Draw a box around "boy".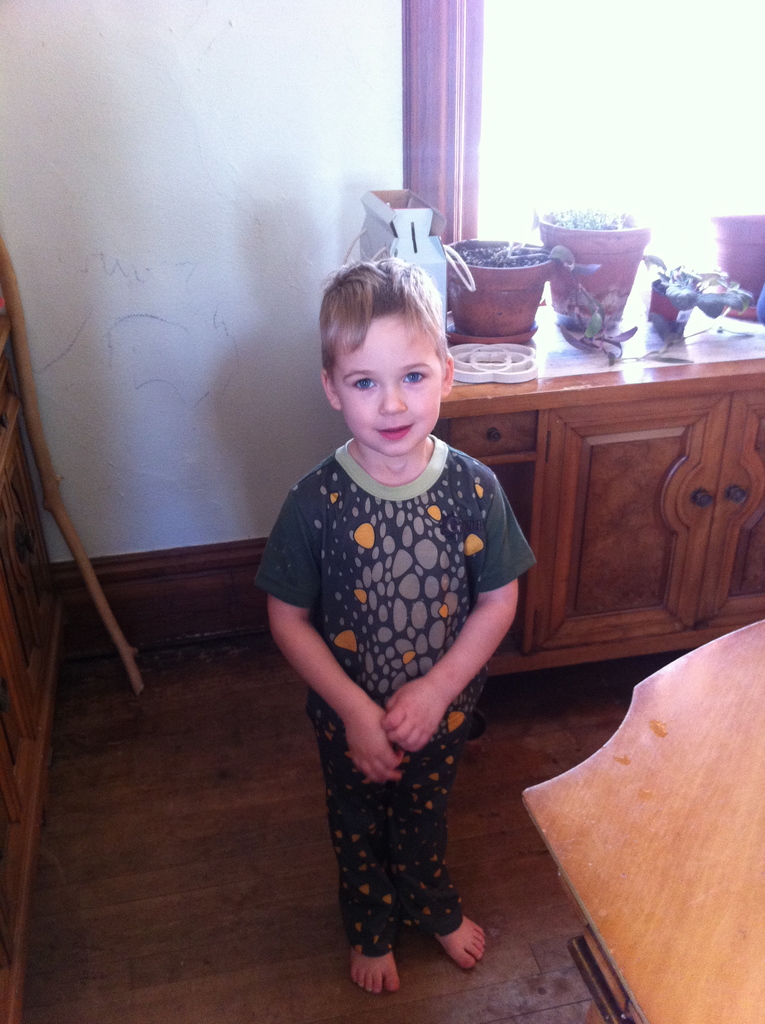
265, 253, 538, 988.
